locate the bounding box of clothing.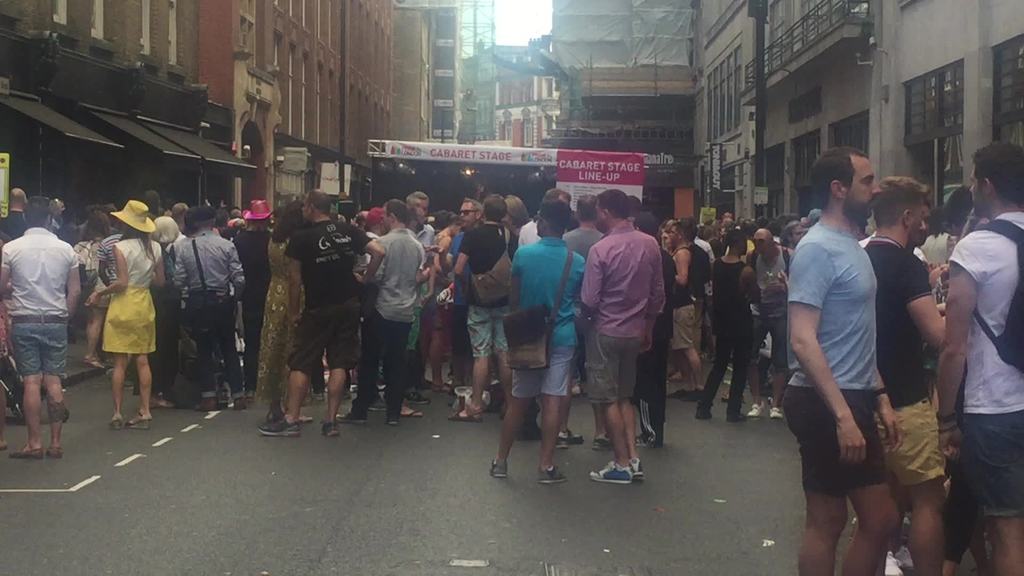
Bounding box: [577, 220, 666, 342].
